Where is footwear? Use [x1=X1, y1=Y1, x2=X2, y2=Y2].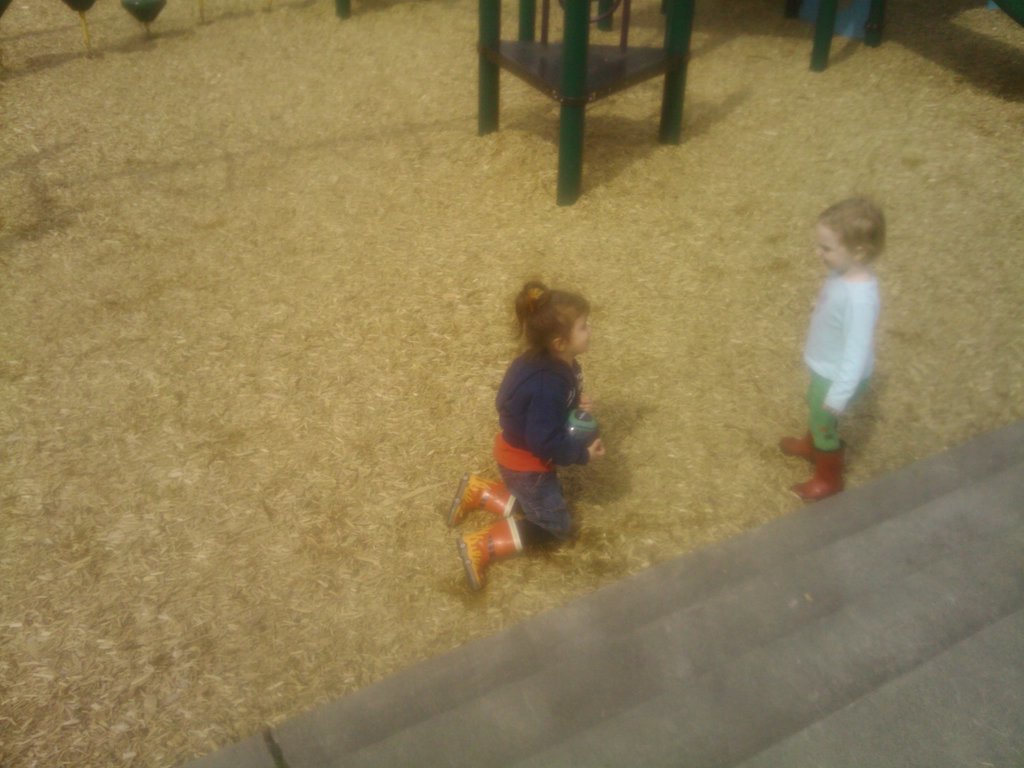
[x1=780, y1=437, x2=819, y2=464].
